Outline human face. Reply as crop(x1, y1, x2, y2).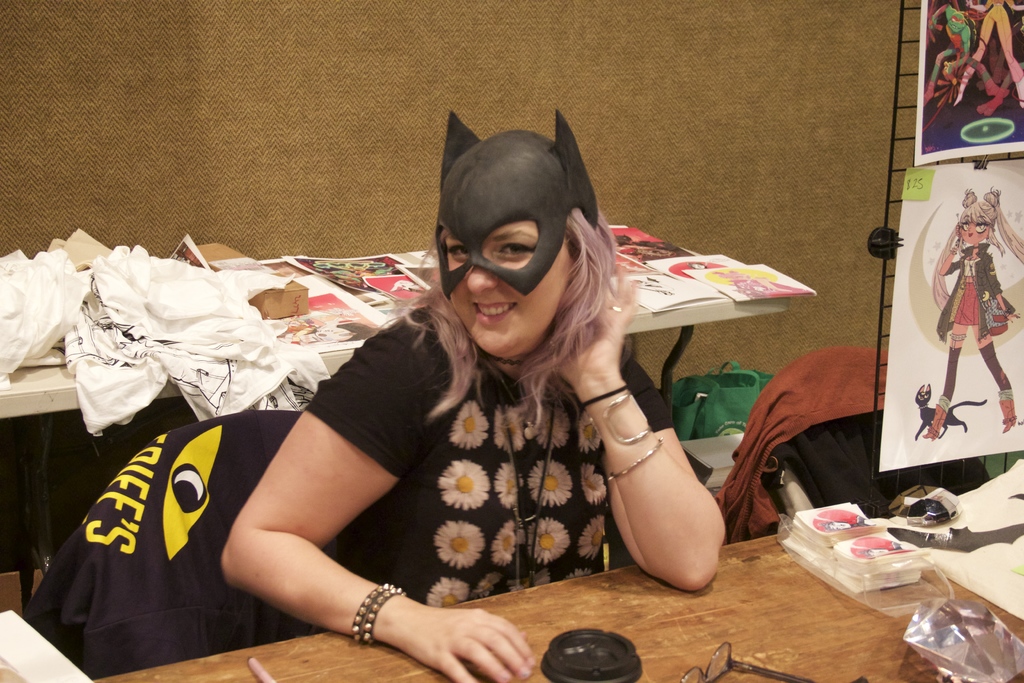
crop(448, 218, 575, 352).
